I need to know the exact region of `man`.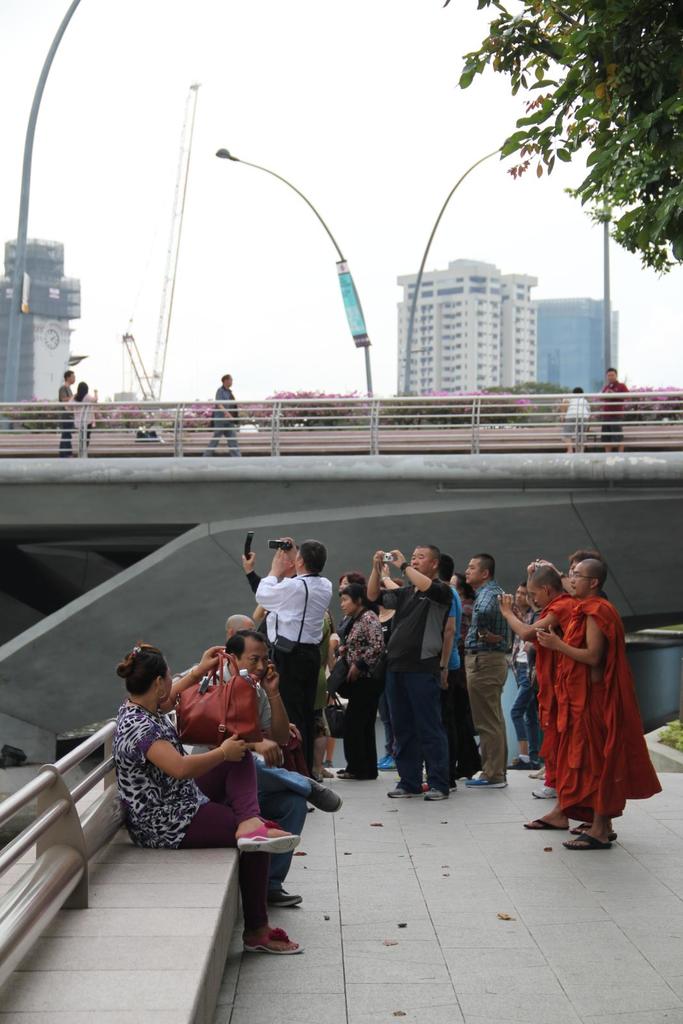
Region: box(364, 543, 458, 801).
